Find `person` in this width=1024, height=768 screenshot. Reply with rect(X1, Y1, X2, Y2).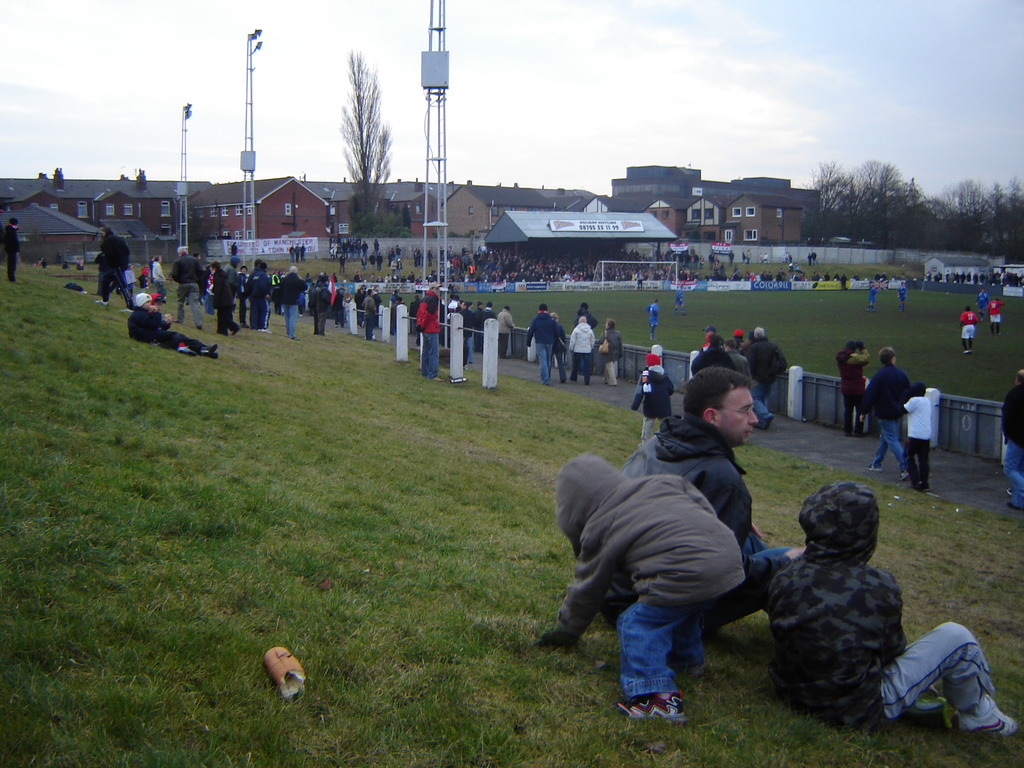
rect(855, 347, 912, 481).
